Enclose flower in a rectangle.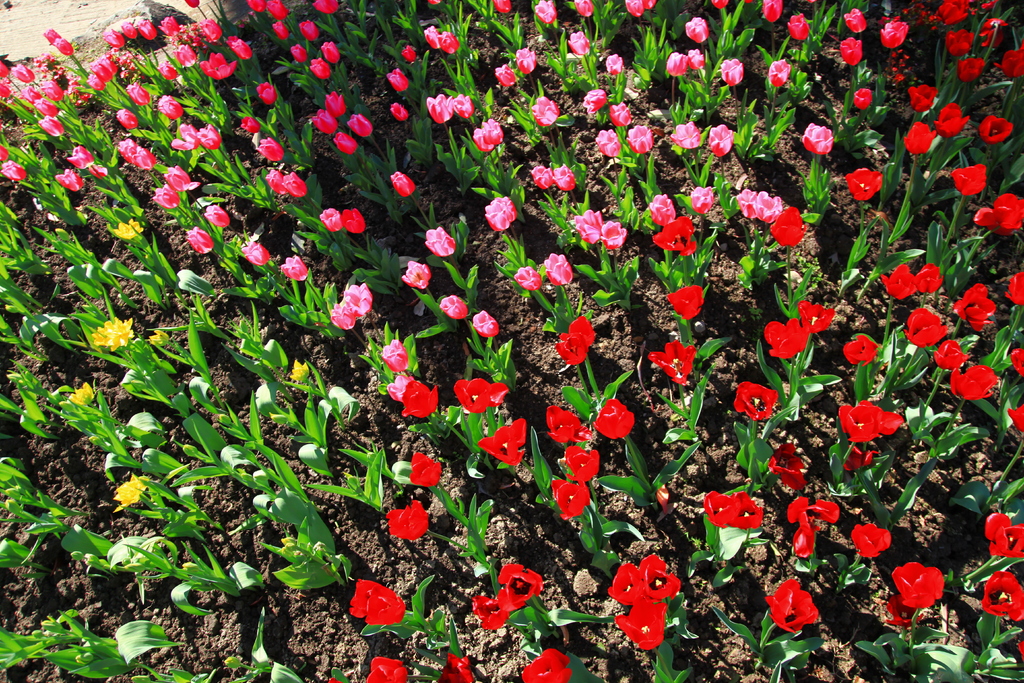
bbox(381, 336, 410, 372).
